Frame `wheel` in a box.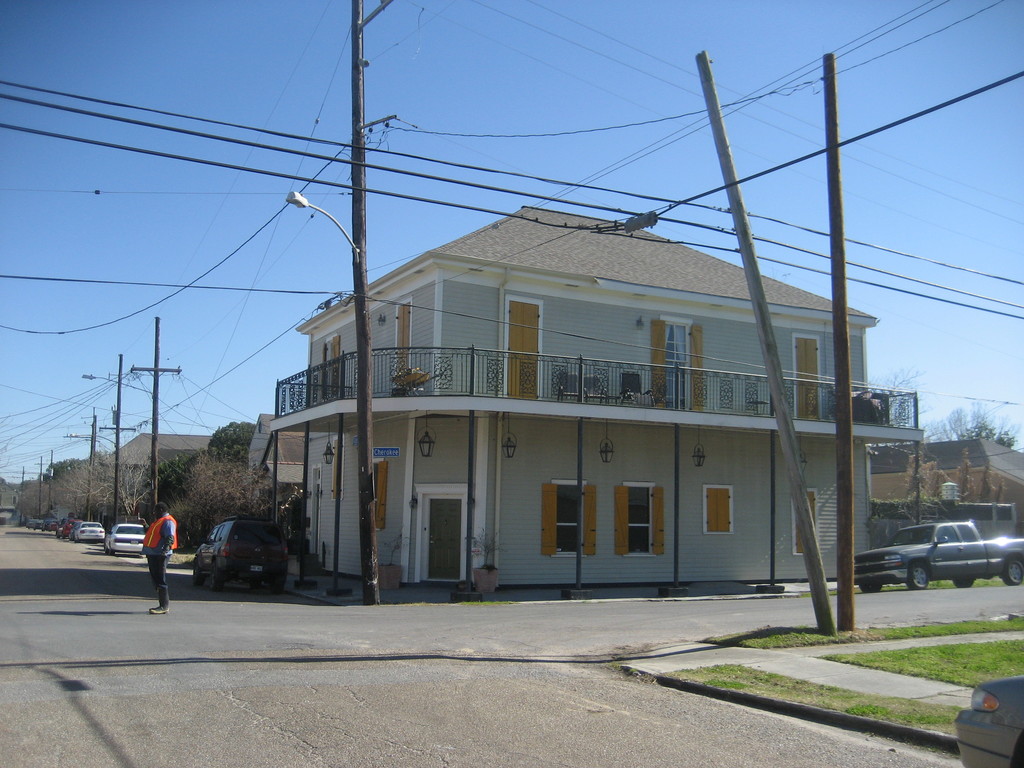
bbox=(269, 579, 284, 594).
